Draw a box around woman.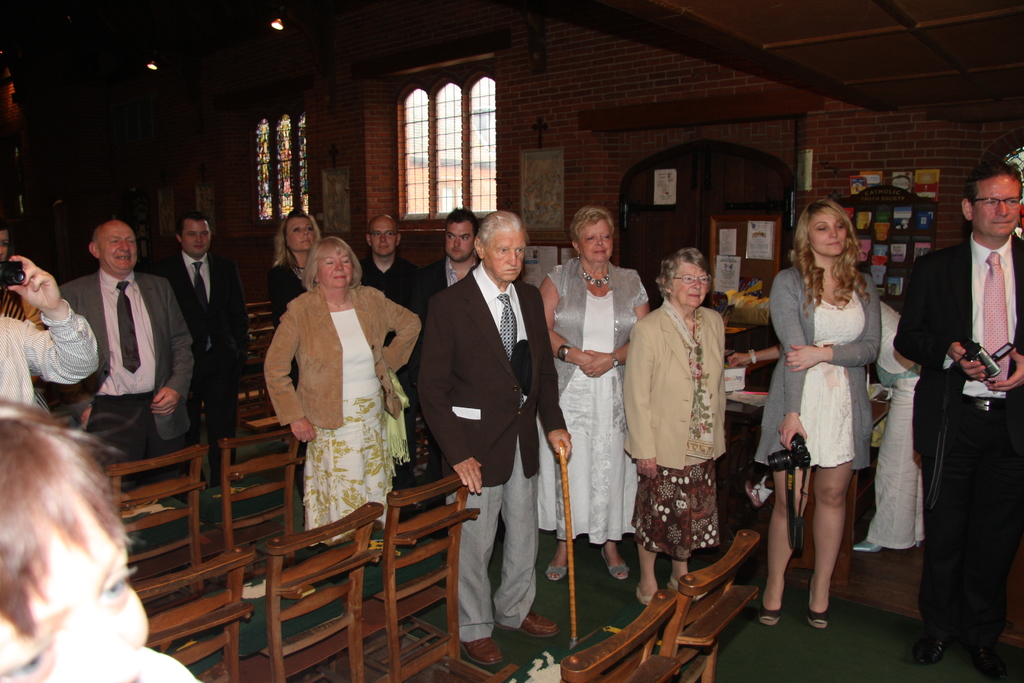
622 247 726 607.
